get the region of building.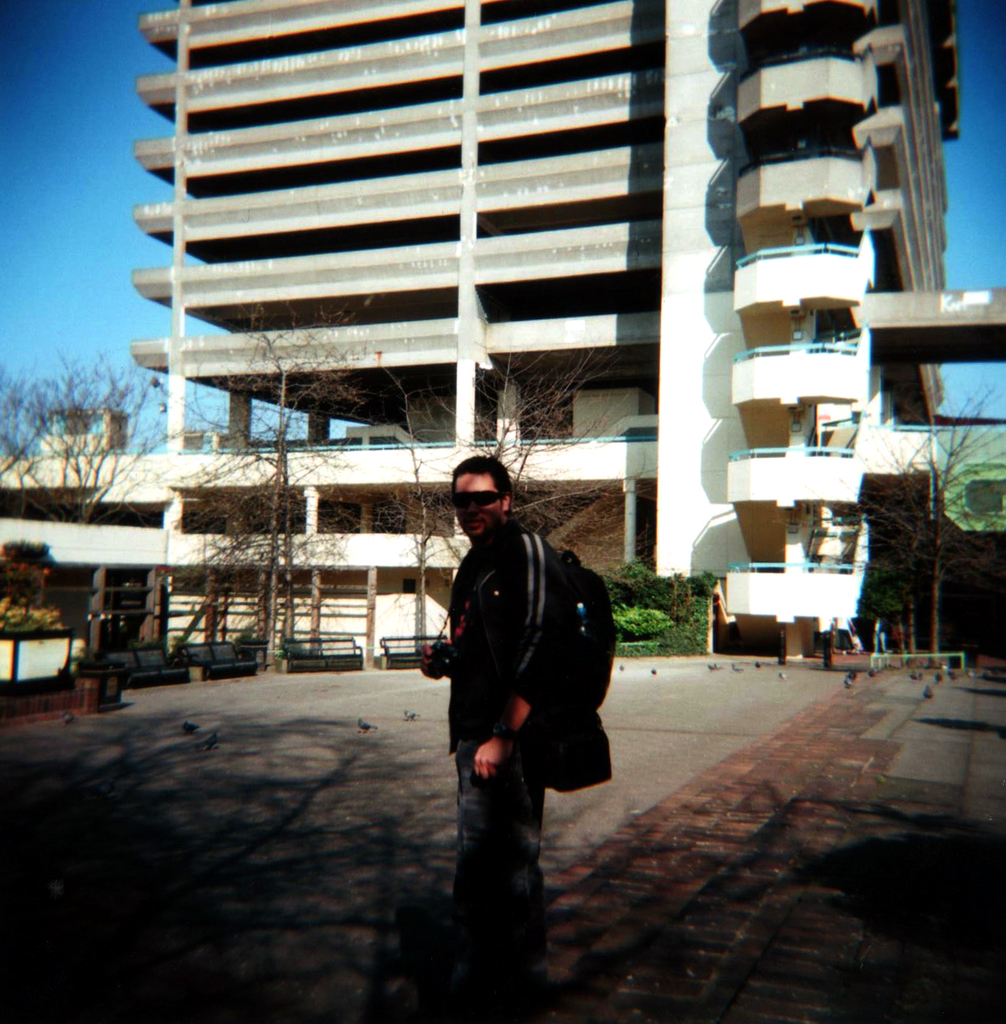
x1=124, y1=0, x2=1005, y2=658.
